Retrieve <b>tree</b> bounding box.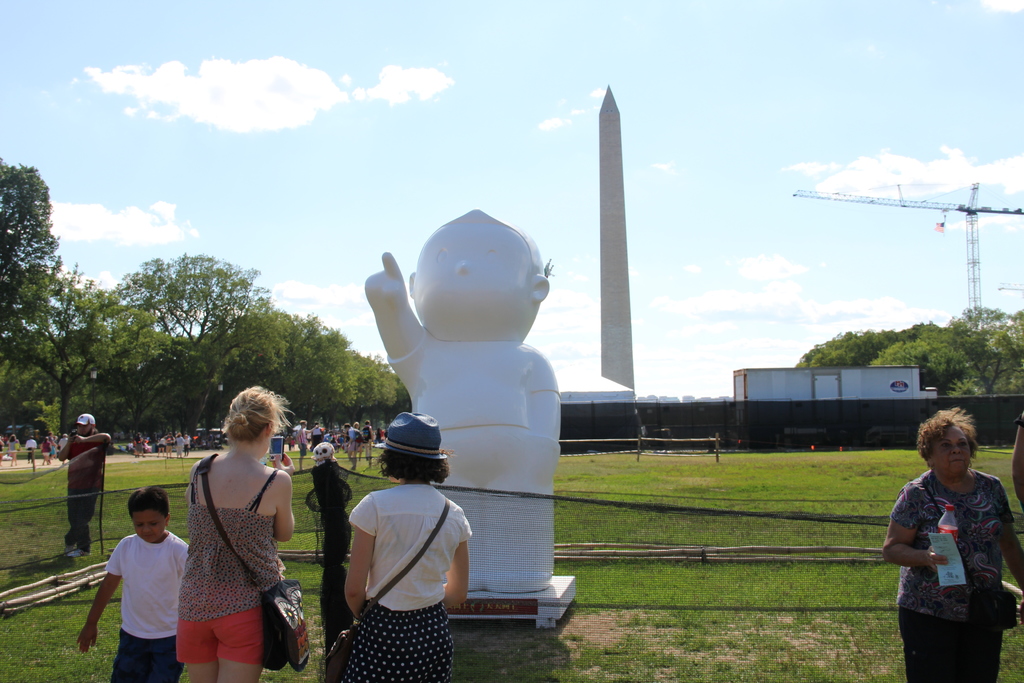
Bounding box: left=86, top=253, right=257, bottom=446.
